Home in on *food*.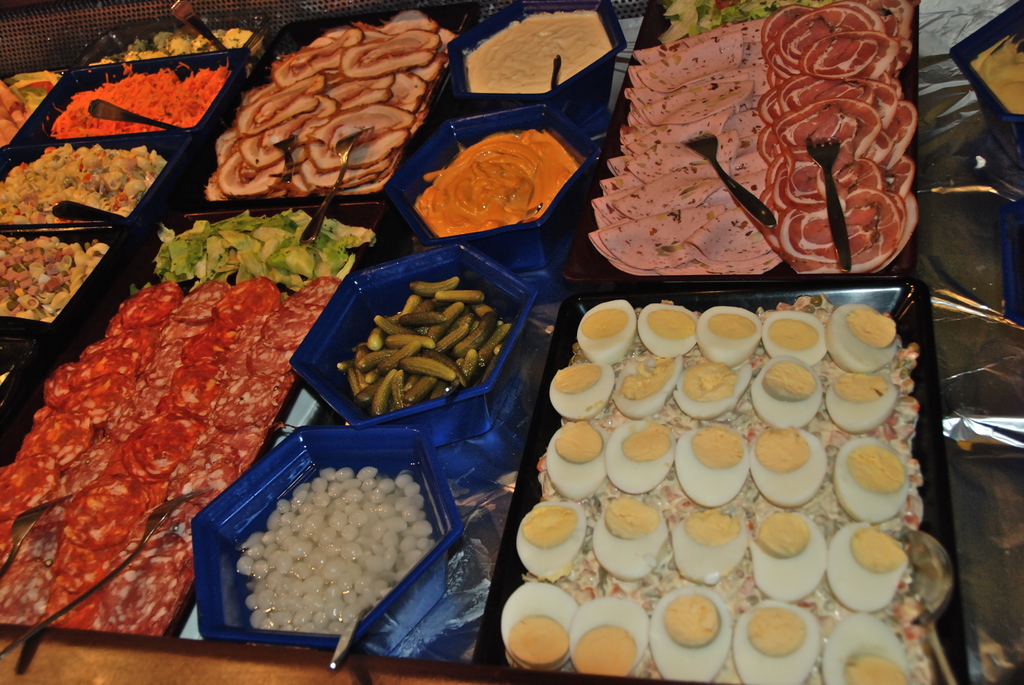
Homed in at {"x1": 570, "y1": 594, "x2": 648, "y2": 677}.
